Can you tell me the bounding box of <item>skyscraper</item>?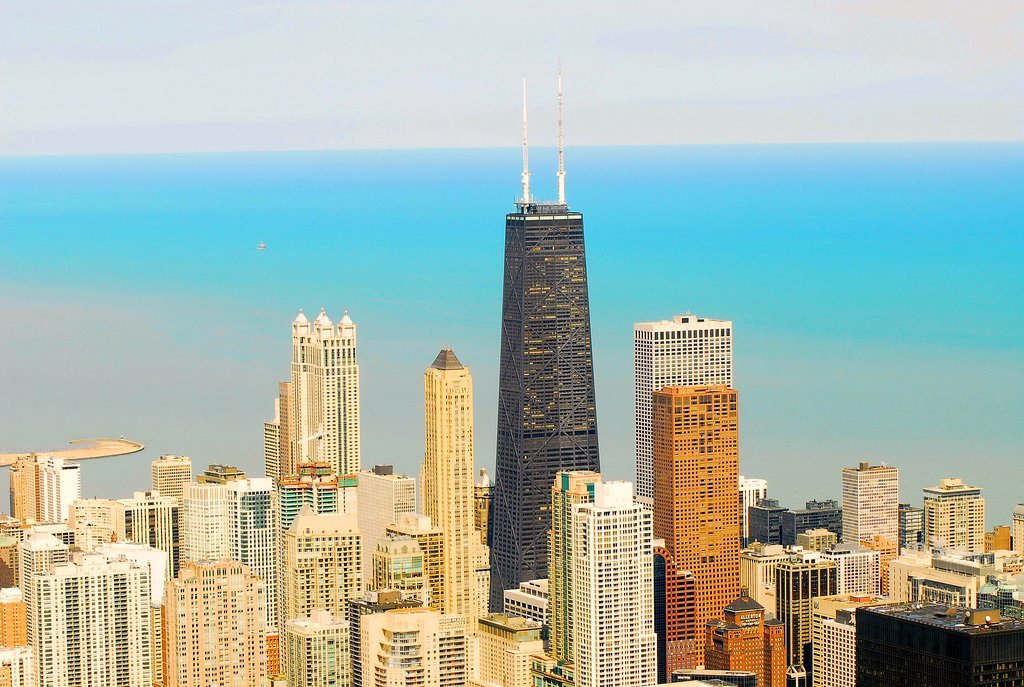
locate(0, 583, 30, 659).
